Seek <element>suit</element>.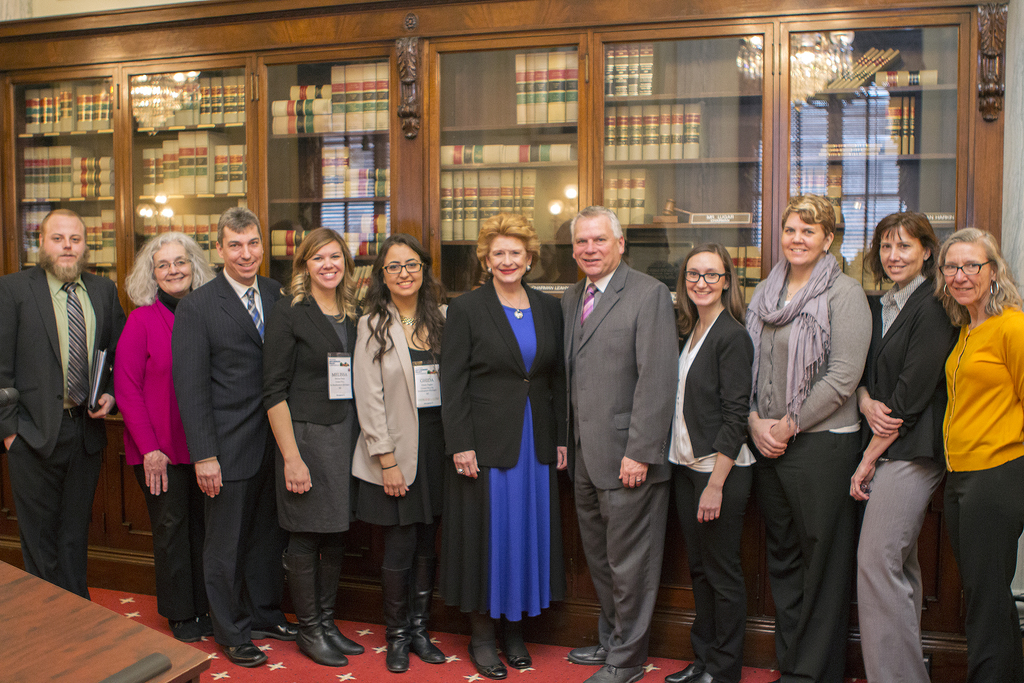
[left=572, top=203, right=686, bottom=681].
